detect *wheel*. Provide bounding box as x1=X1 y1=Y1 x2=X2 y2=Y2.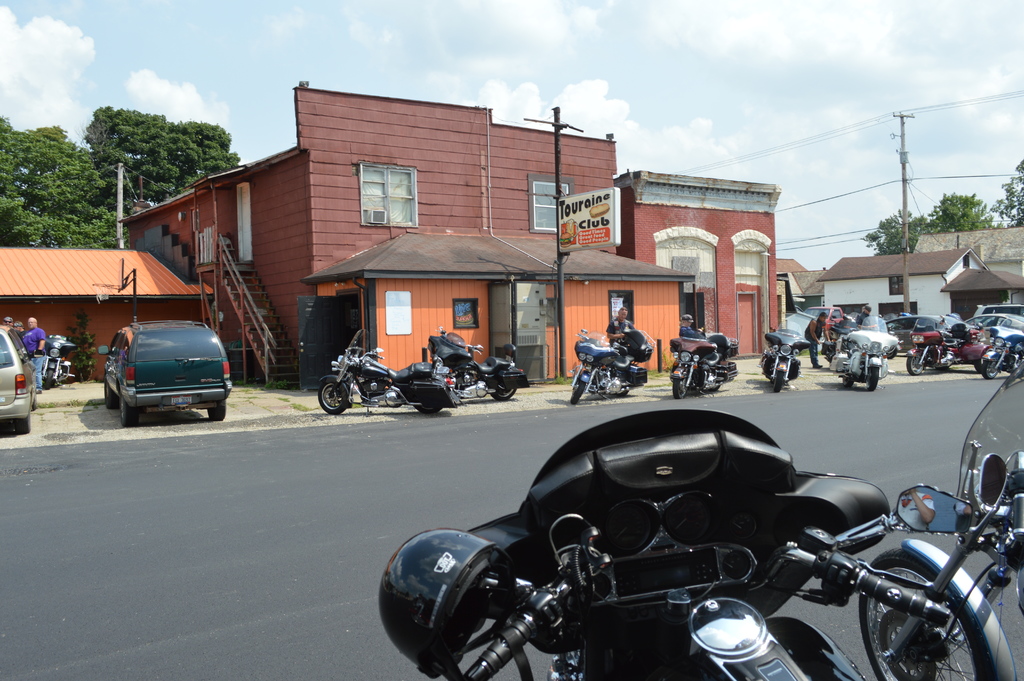
x1=975 y1=361 x2=981 y2=373.
